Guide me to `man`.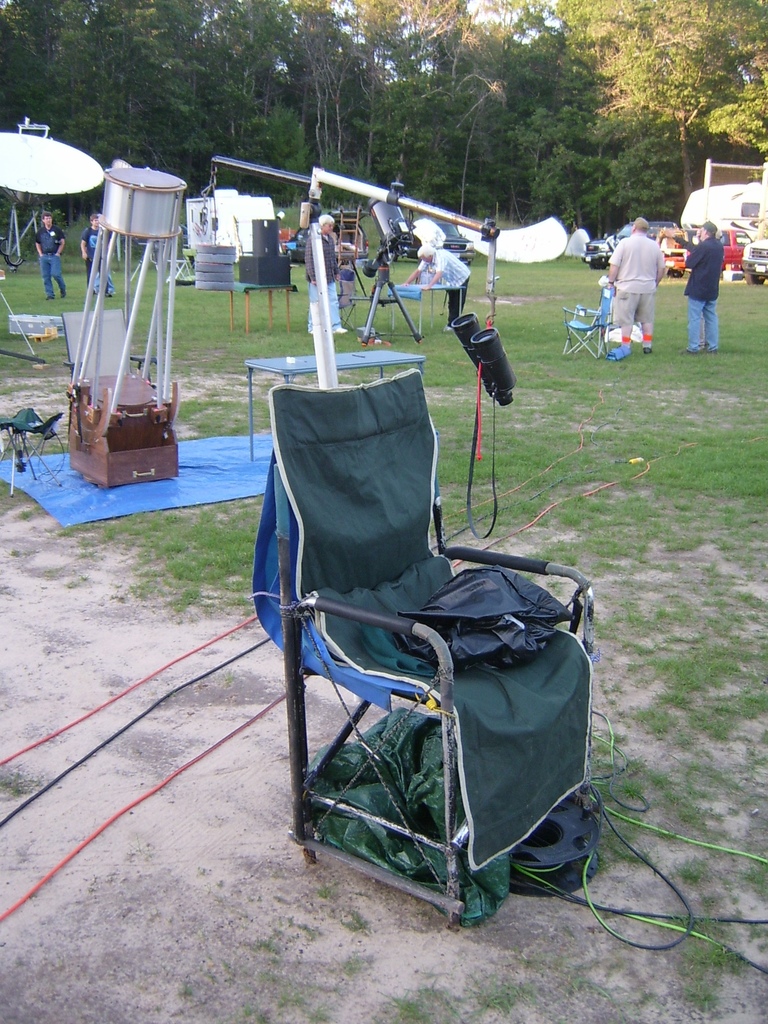
Guidance: <region>79, 213, 115, 296</region>.
